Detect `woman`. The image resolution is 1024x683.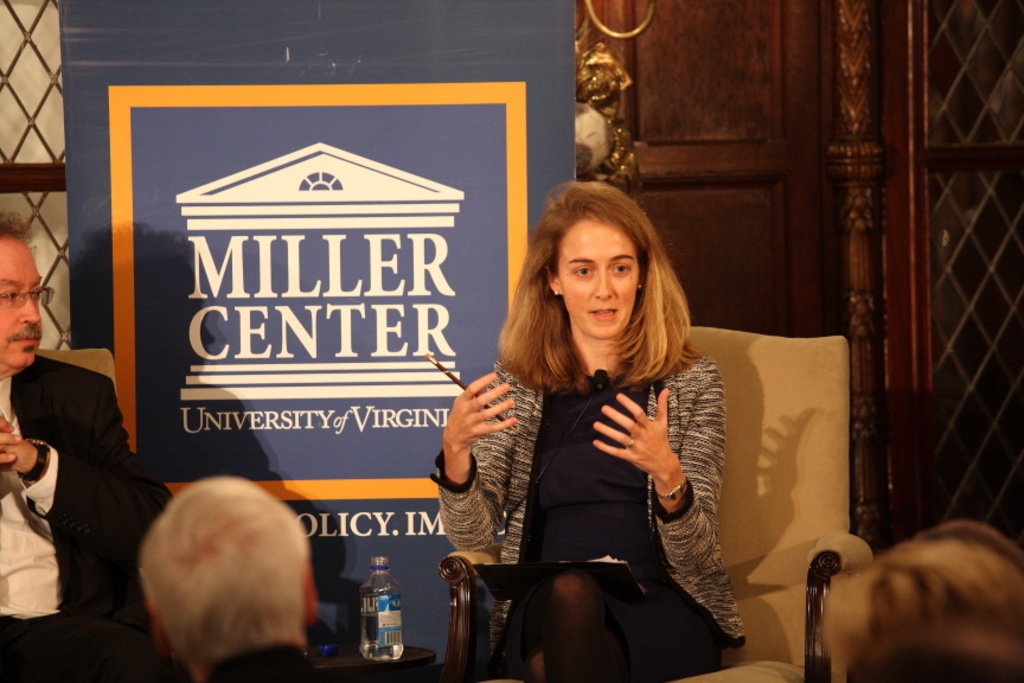
box(444, 185, 747, 676).
